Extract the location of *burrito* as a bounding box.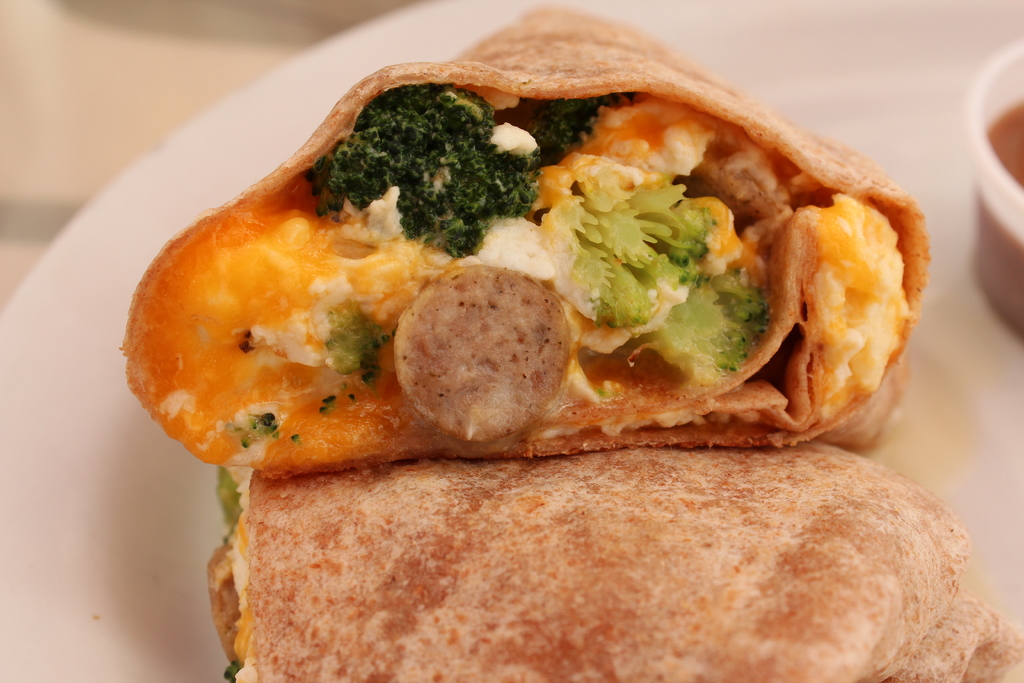
[left=124, top=0, right=1022, bottom=682].
